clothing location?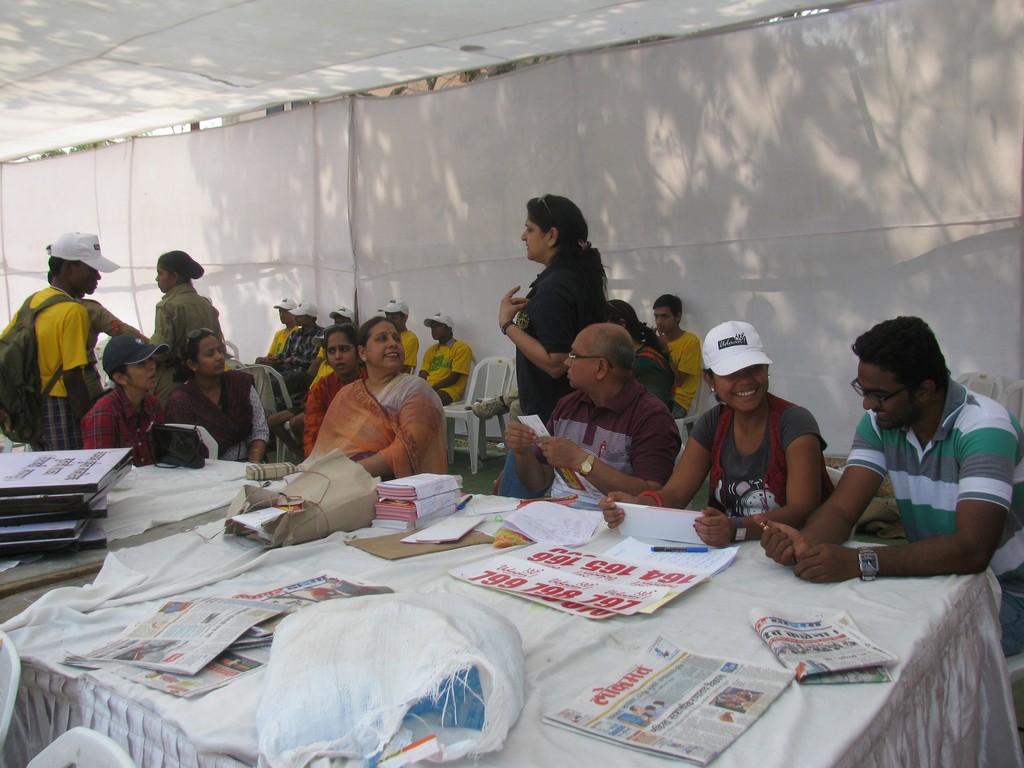
left=162, top=380, right=270, bottom=463
